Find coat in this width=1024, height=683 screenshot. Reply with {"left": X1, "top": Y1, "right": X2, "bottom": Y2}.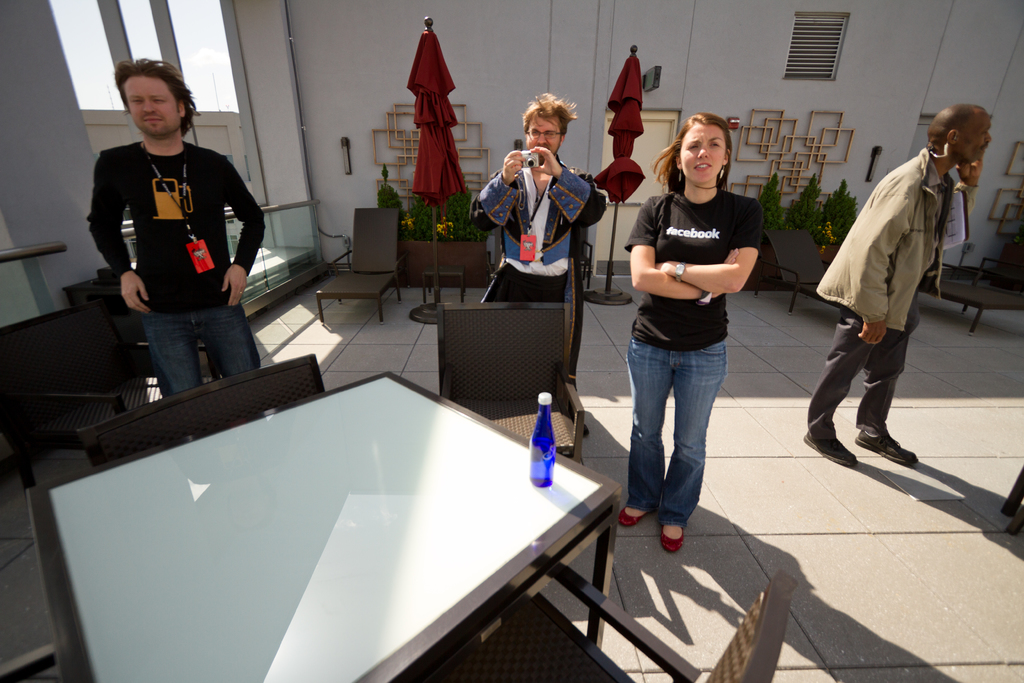
{"left": 811, "top": 142, "right": 961, "bottom": 330}.
